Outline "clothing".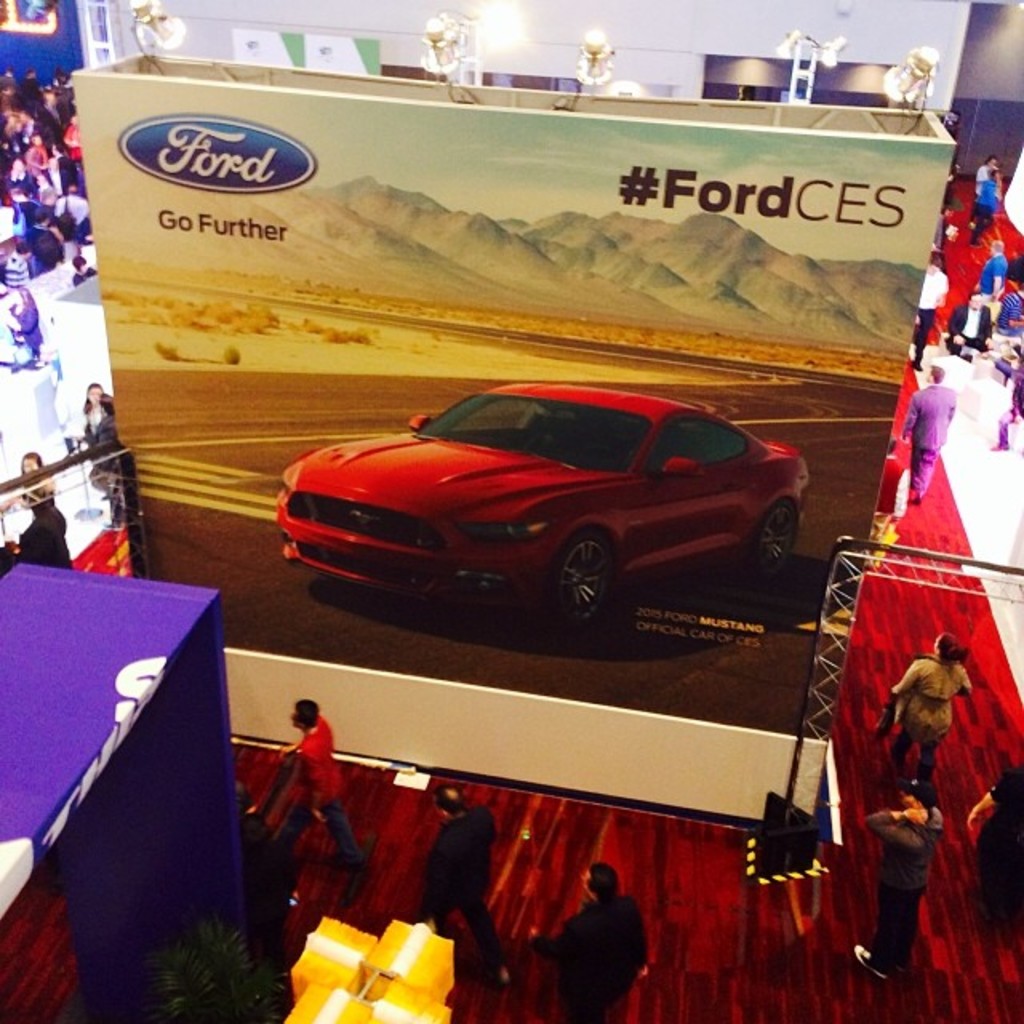
Outline: [x1=901, y1=389, x2=965, y2=488].
